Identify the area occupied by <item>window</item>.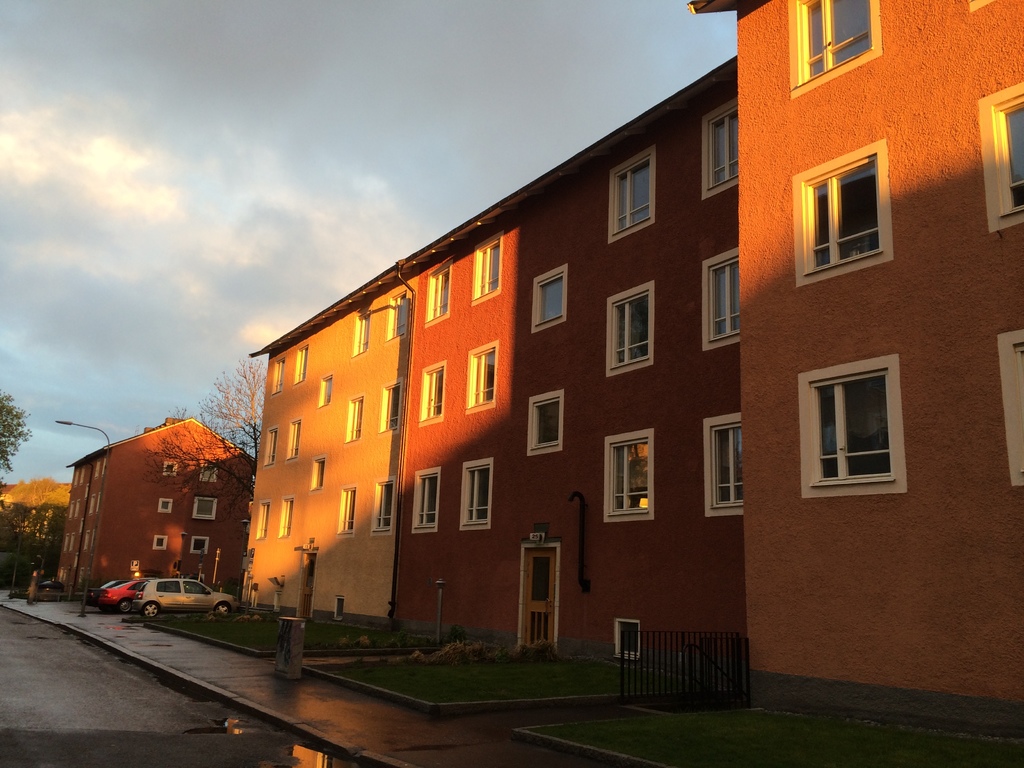
Area: crop(531, 261, 570, 333).
